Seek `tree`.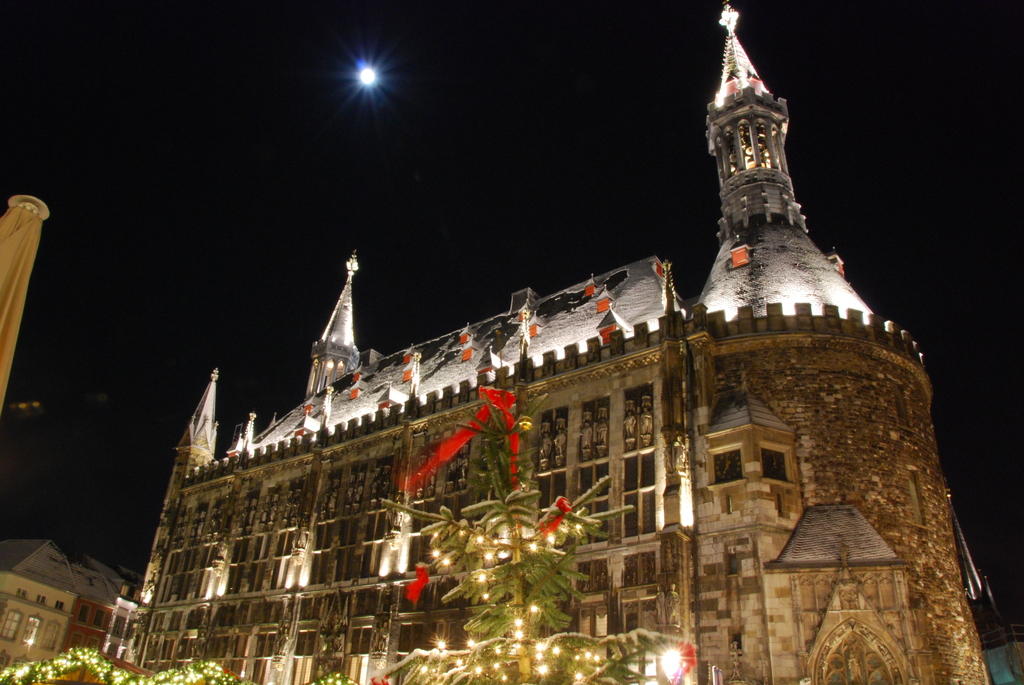
{"left": 379, "top": 384, "right": 682, "bottom": 684}.
